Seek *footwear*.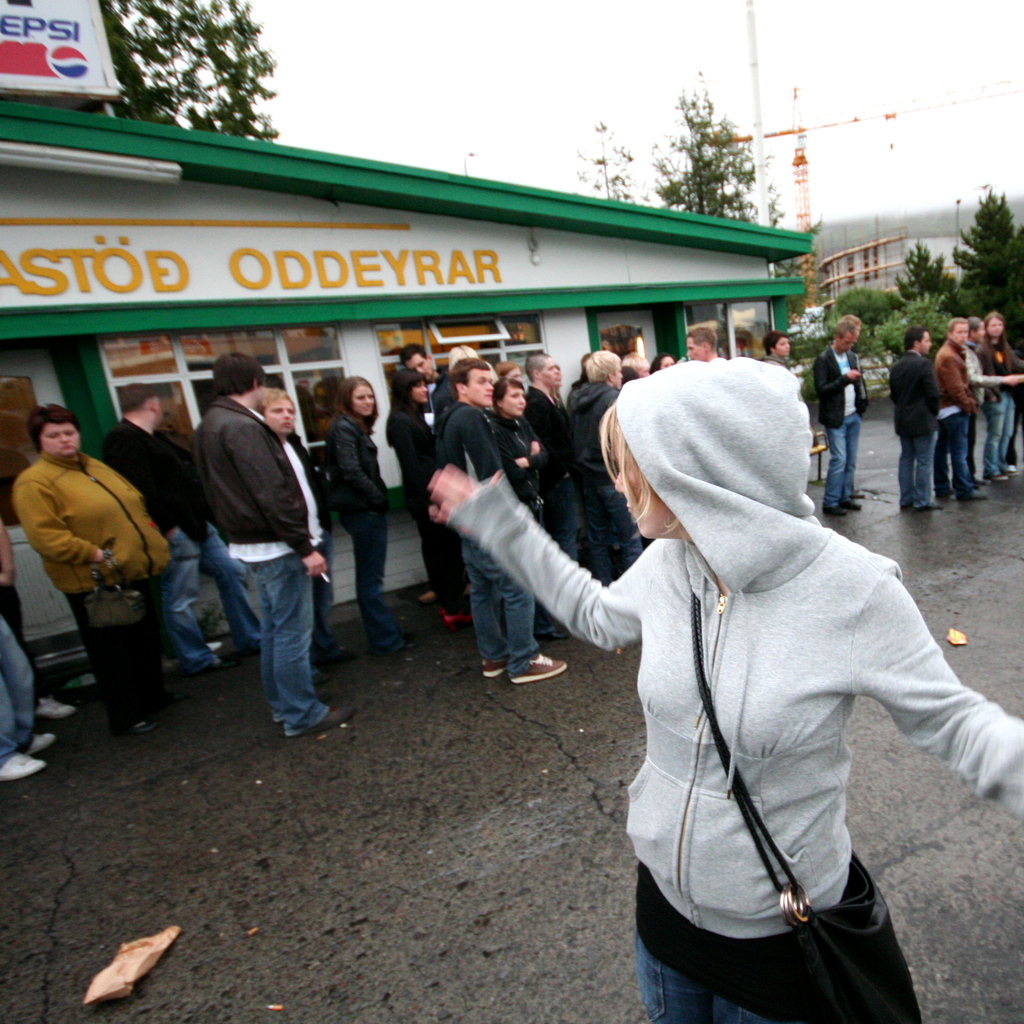
<region>440, 595, 475, 620</region>.
